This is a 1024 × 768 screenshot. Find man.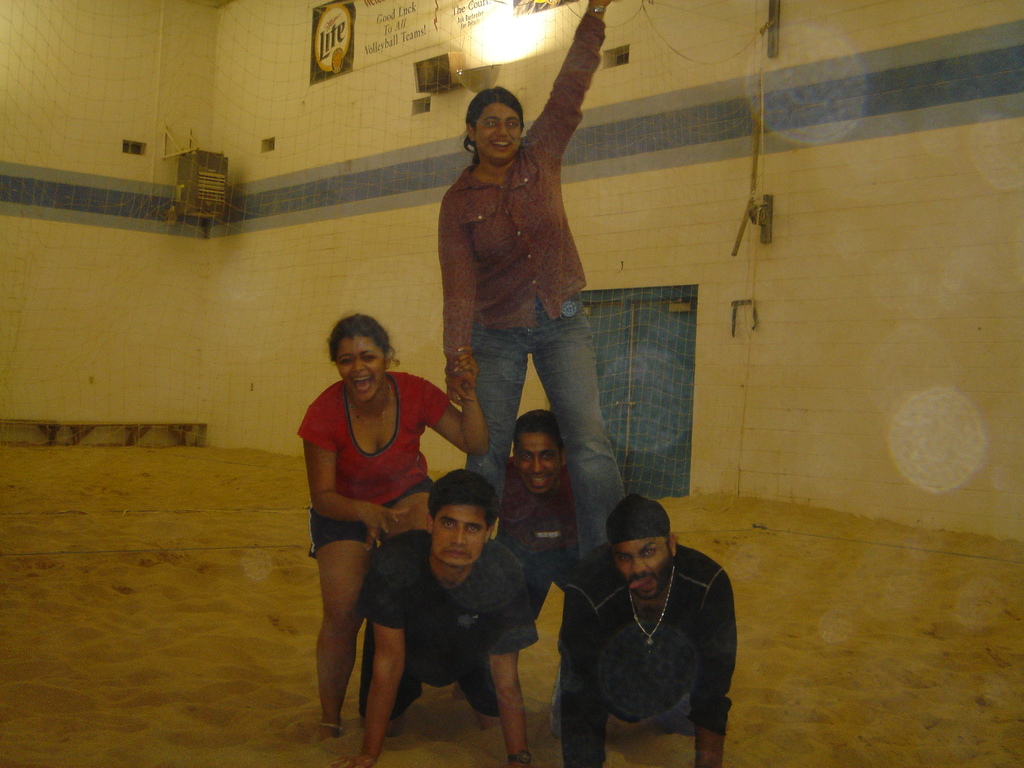
Bounding box: <bbox>542, 499, 746, 759</bbox>.
